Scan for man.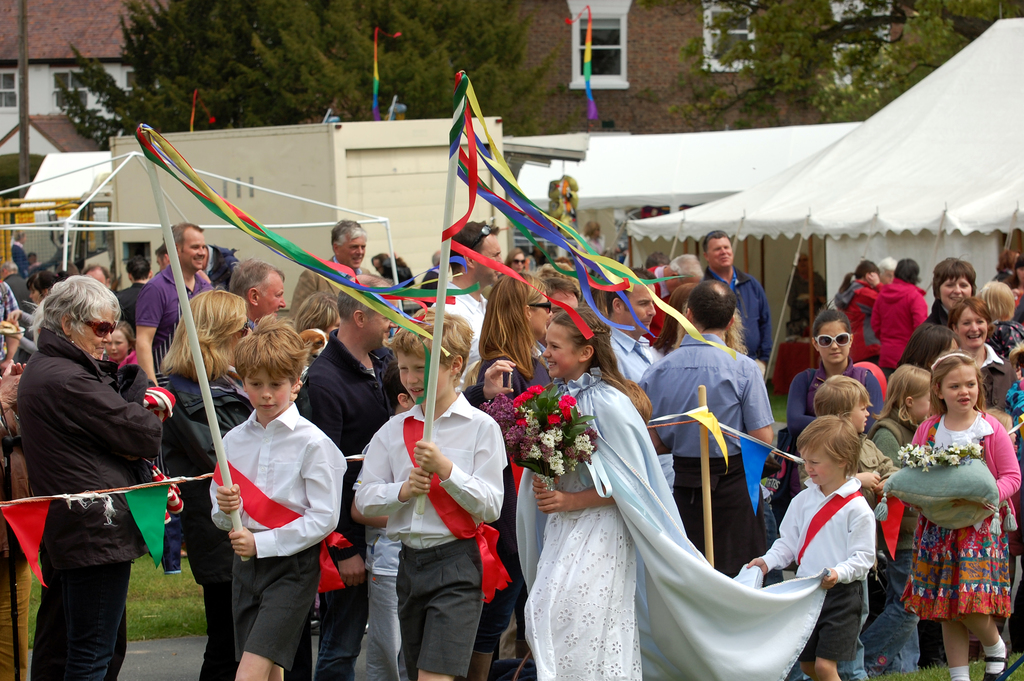
Scan result: 303, 268, 417, 680.
